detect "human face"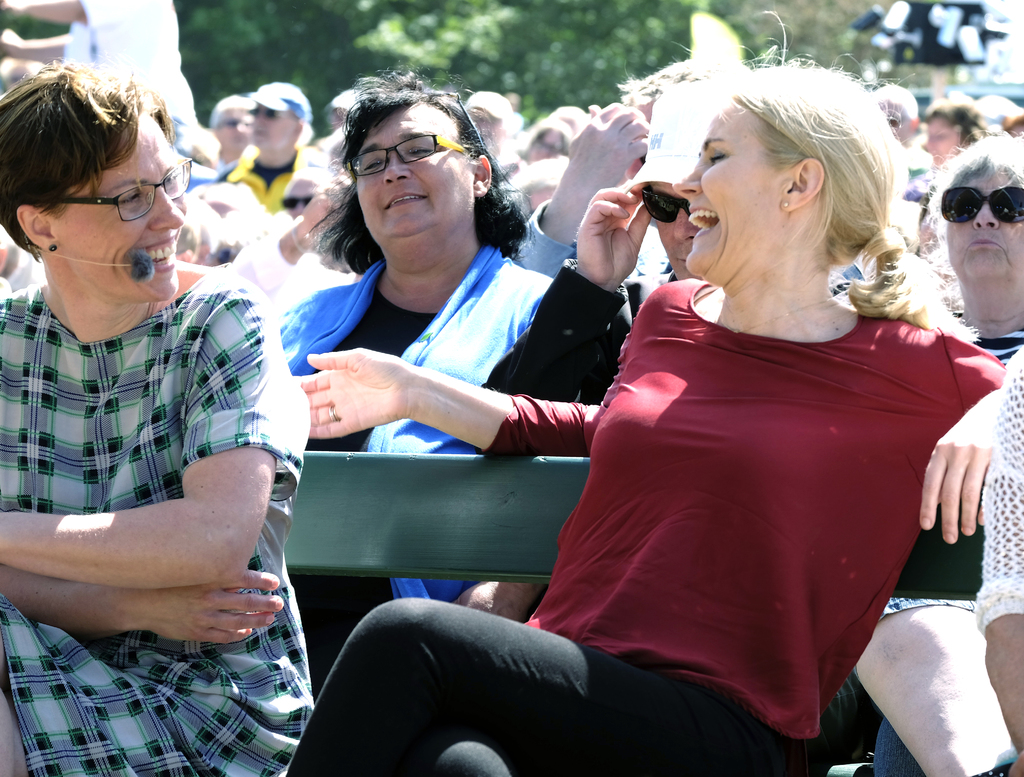
box=[355, 106, 472, 236]
